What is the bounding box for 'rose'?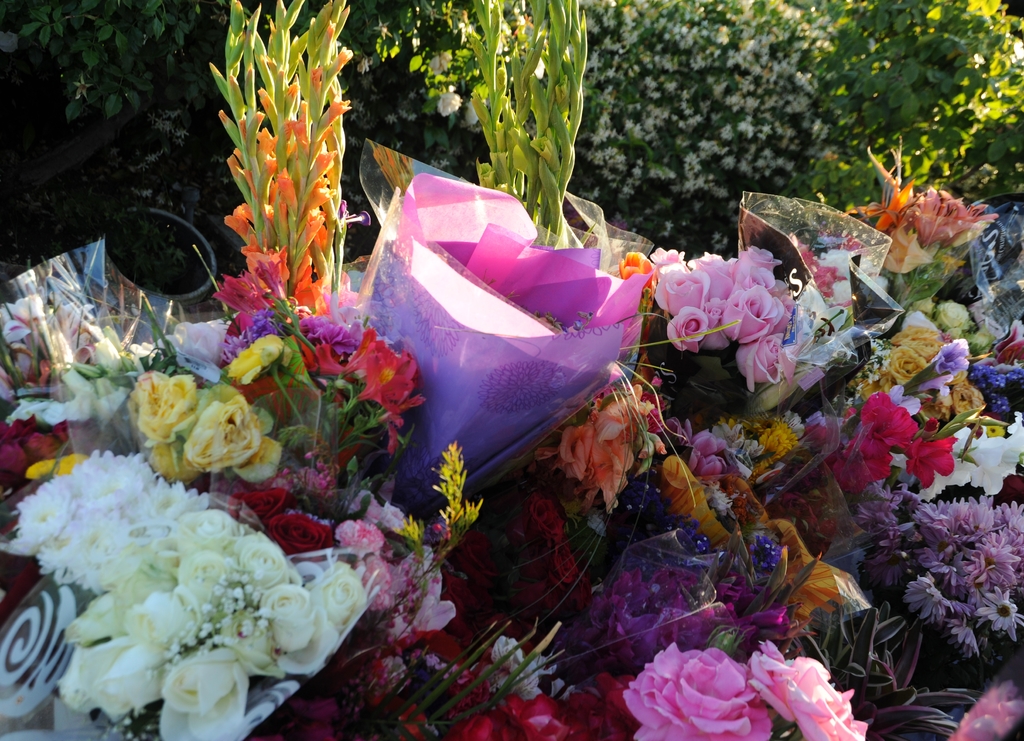
bbox(744, 641, 867, 740).
